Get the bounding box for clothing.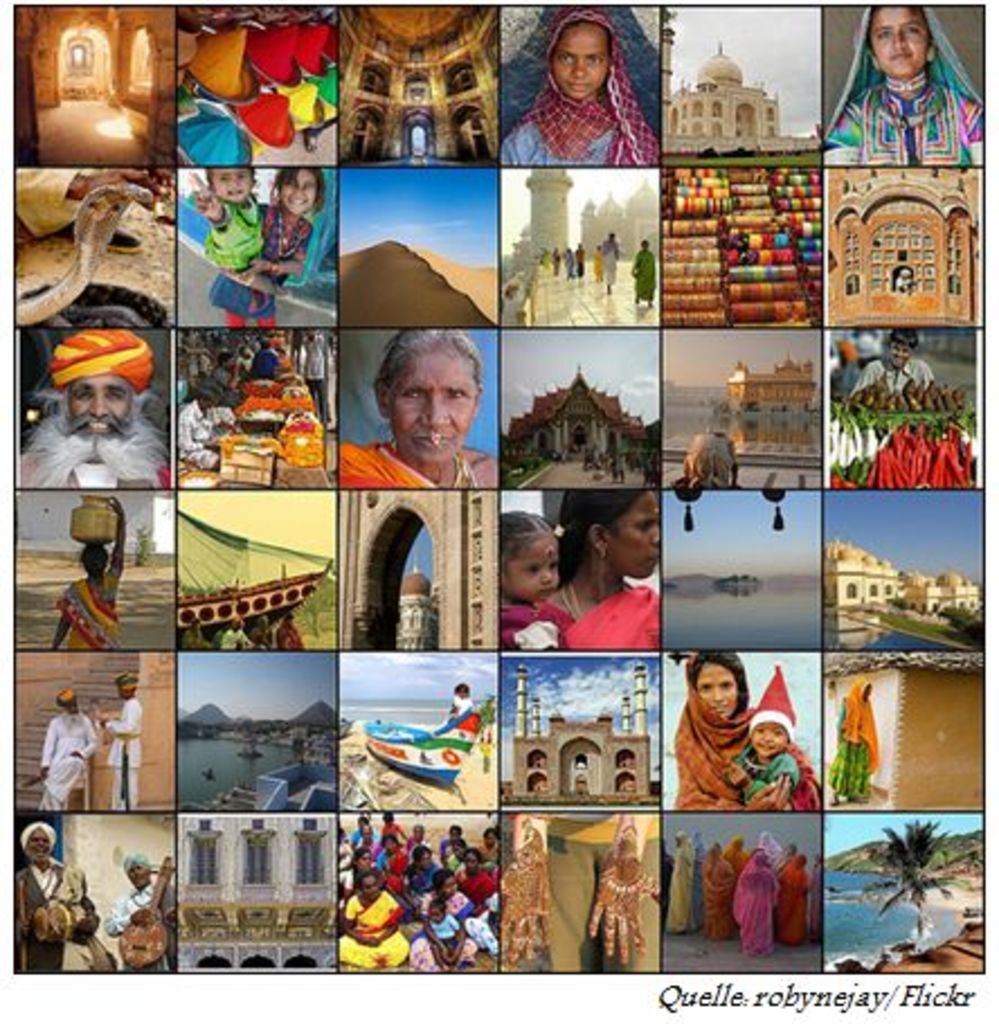
locate(200, 203, 263, 268).
